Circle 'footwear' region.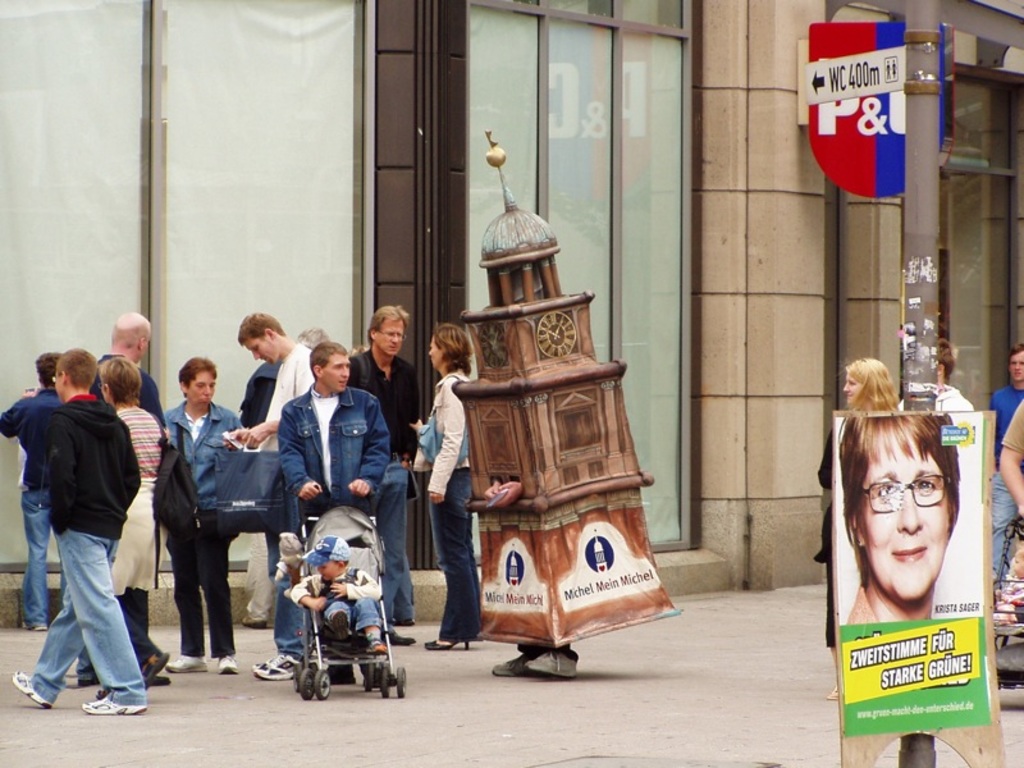
Region: [525, 653, 580, 675].
